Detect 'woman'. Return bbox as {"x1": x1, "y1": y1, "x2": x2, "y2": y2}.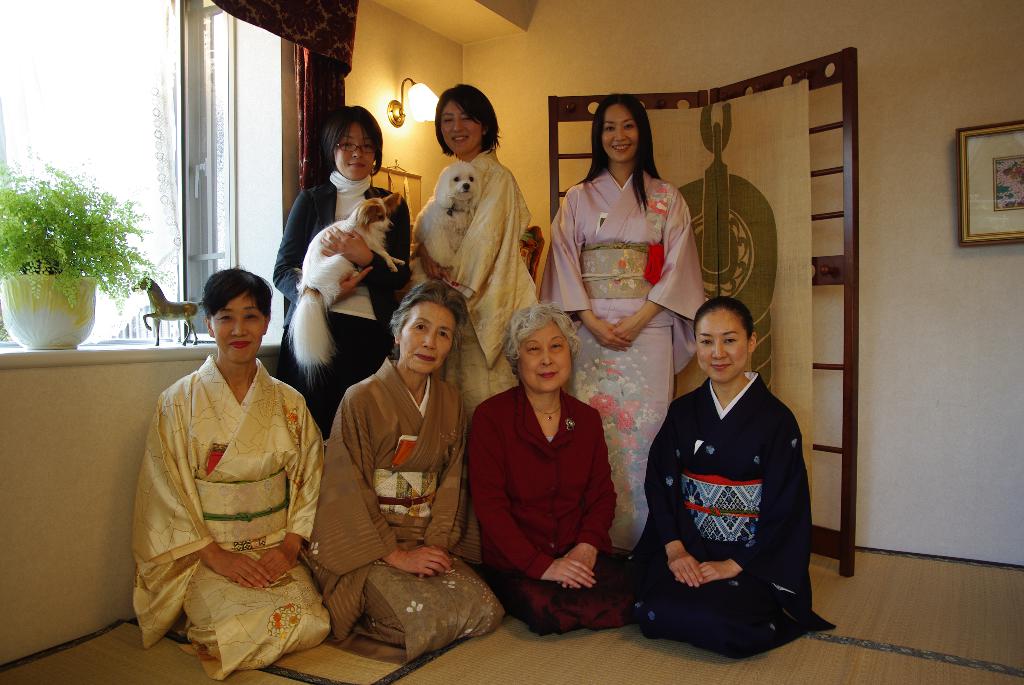
{"x1": 621, "y1": 292, "x2": 838, "y2": 668}.
